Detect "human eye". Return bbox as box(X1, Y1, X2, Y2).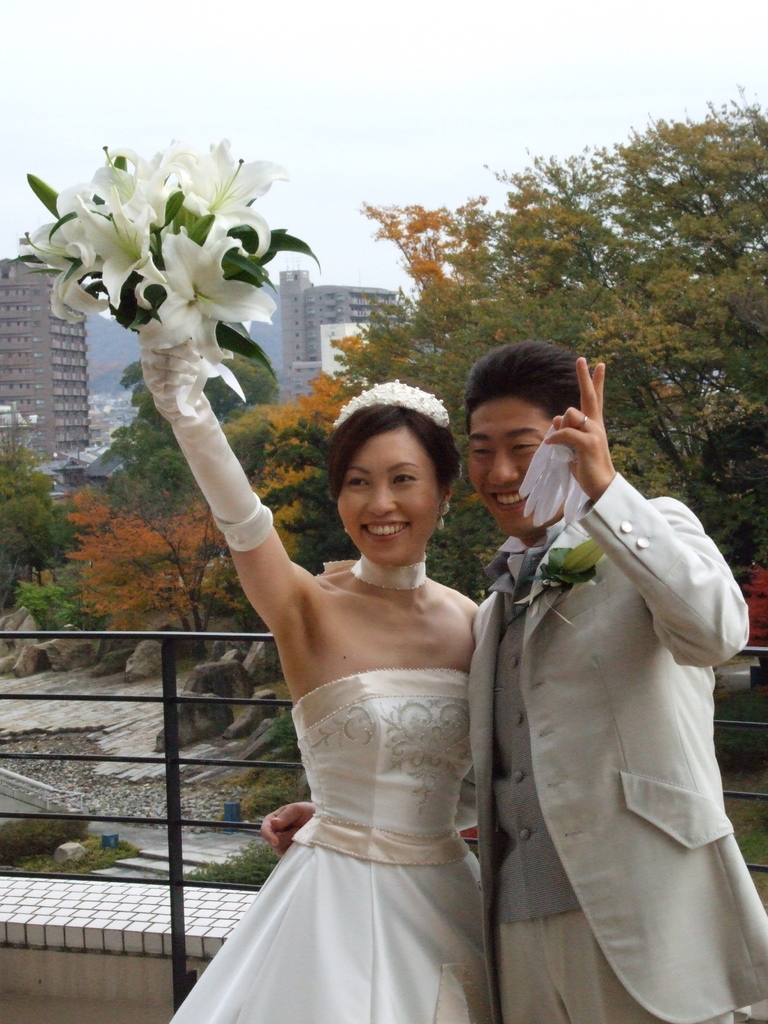
box(474, 443, 492, 462).
